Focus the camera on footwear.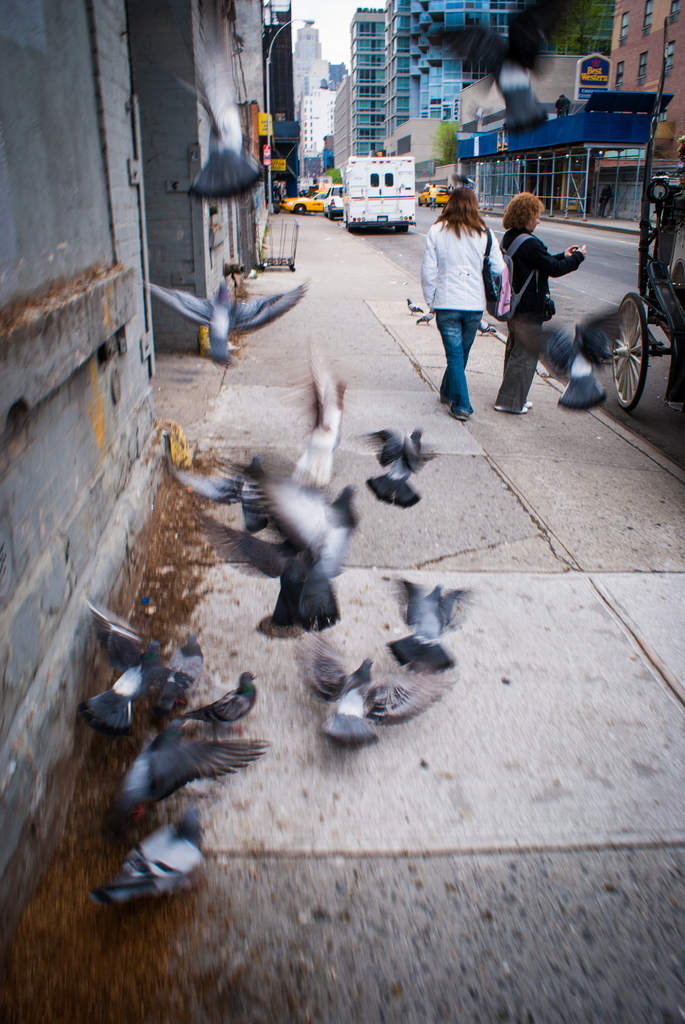
Focus region: left=450, top=402, right=471, bottom=421.
